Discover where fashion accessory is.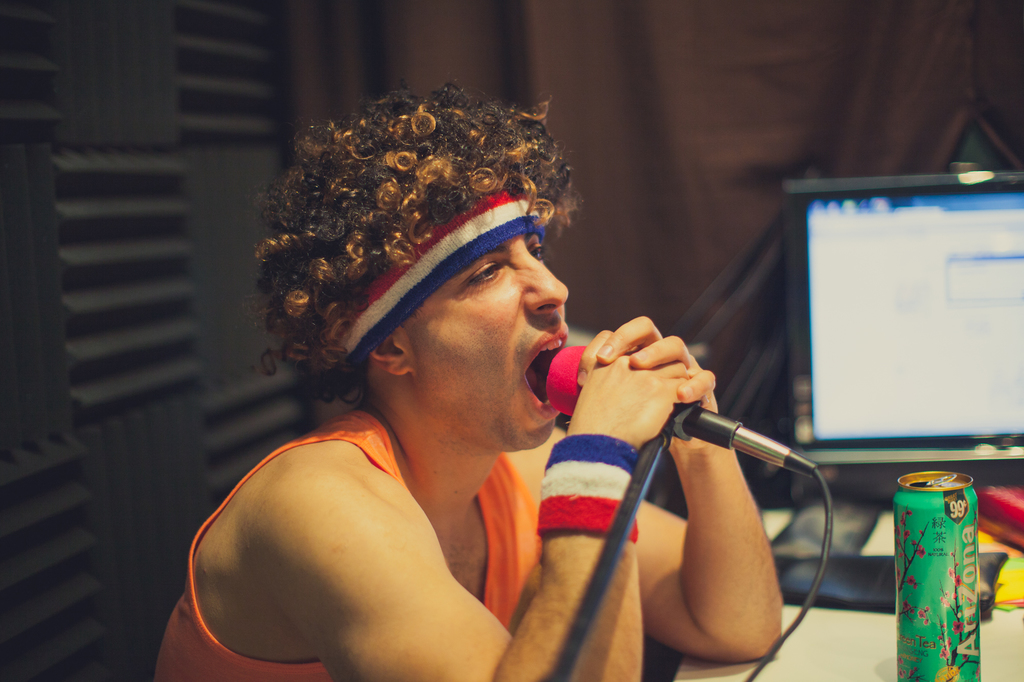
Discovered at left=535, top=431, right=643, bottom=546.
